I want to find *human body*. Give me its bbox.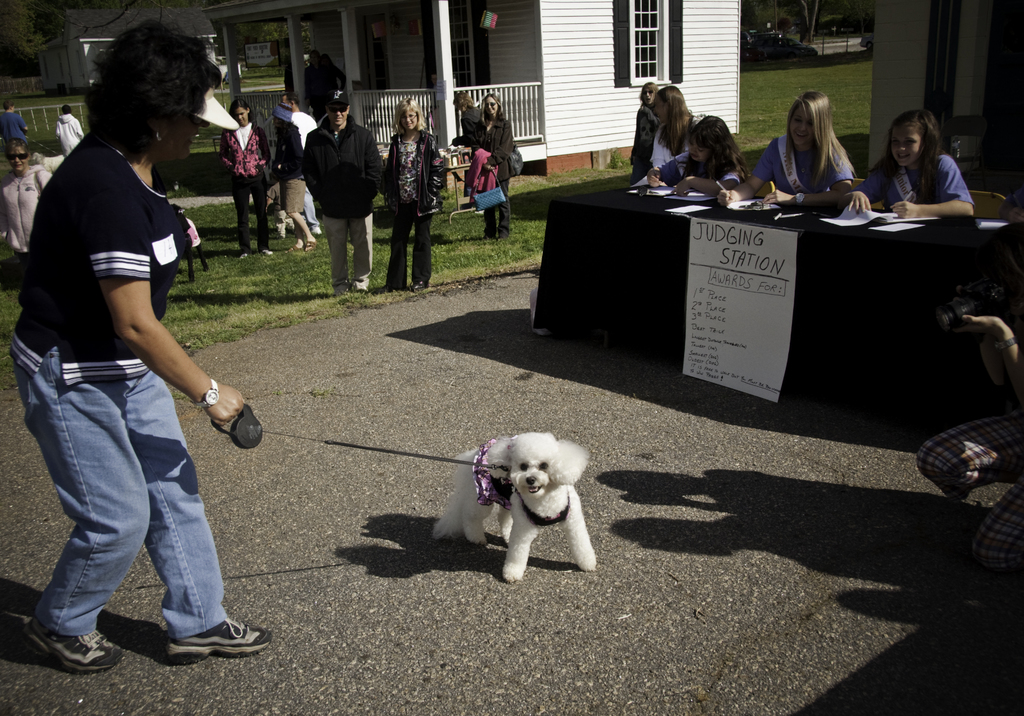
0,163,53,253.
